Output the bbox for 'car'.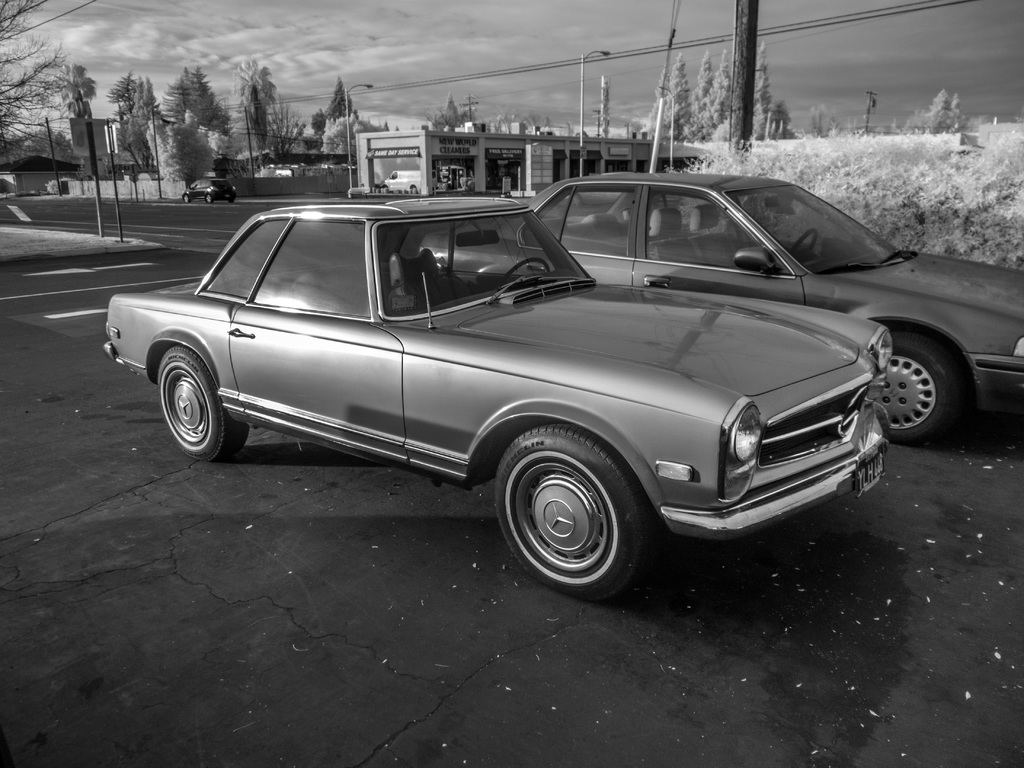
bbox=(437, 163, 1022, 442).
